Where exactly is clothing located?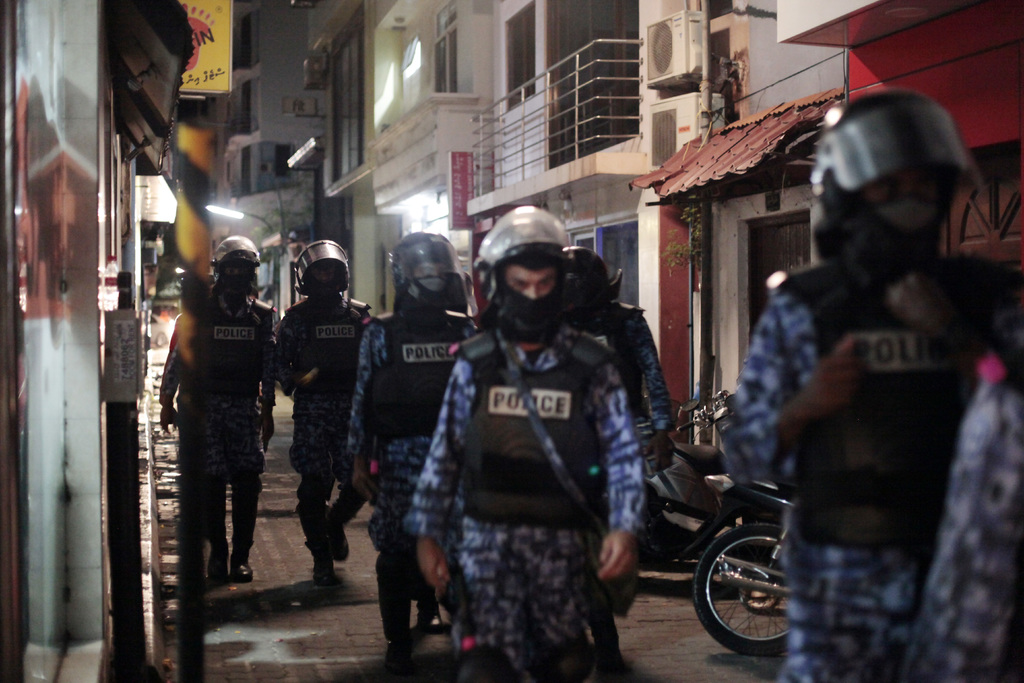
Its bounding box is [left=282, top=295, right=375, bottom=524].
